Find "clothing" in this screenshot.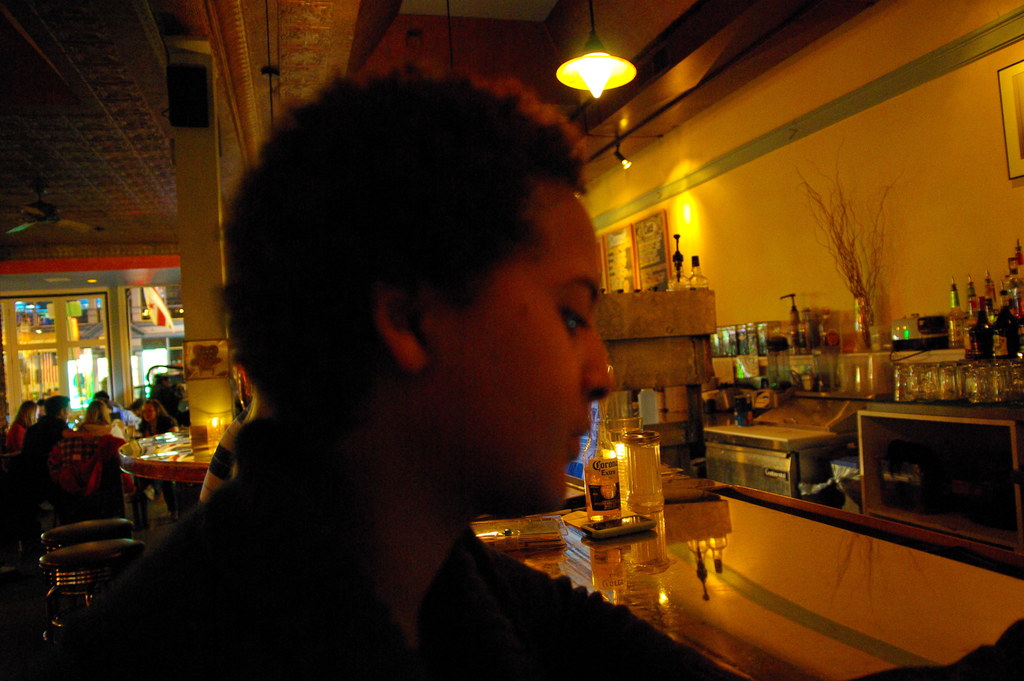
The bounding box for "clothing" is bbox(25, 428, 1023, 680).
